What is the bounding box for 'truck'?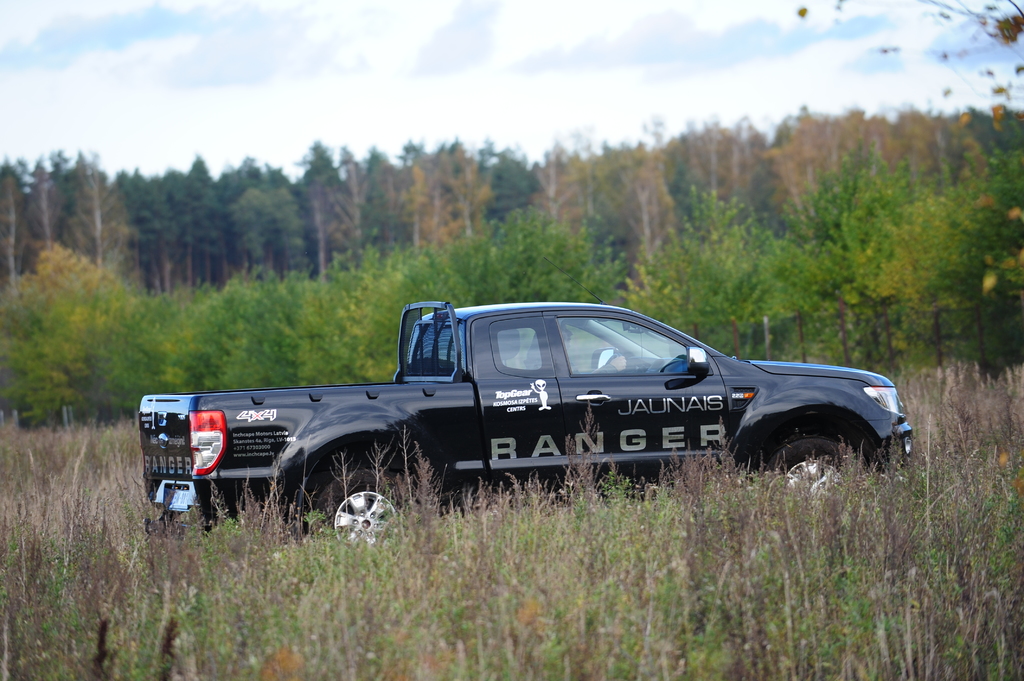
134, 306, 892, 530.
